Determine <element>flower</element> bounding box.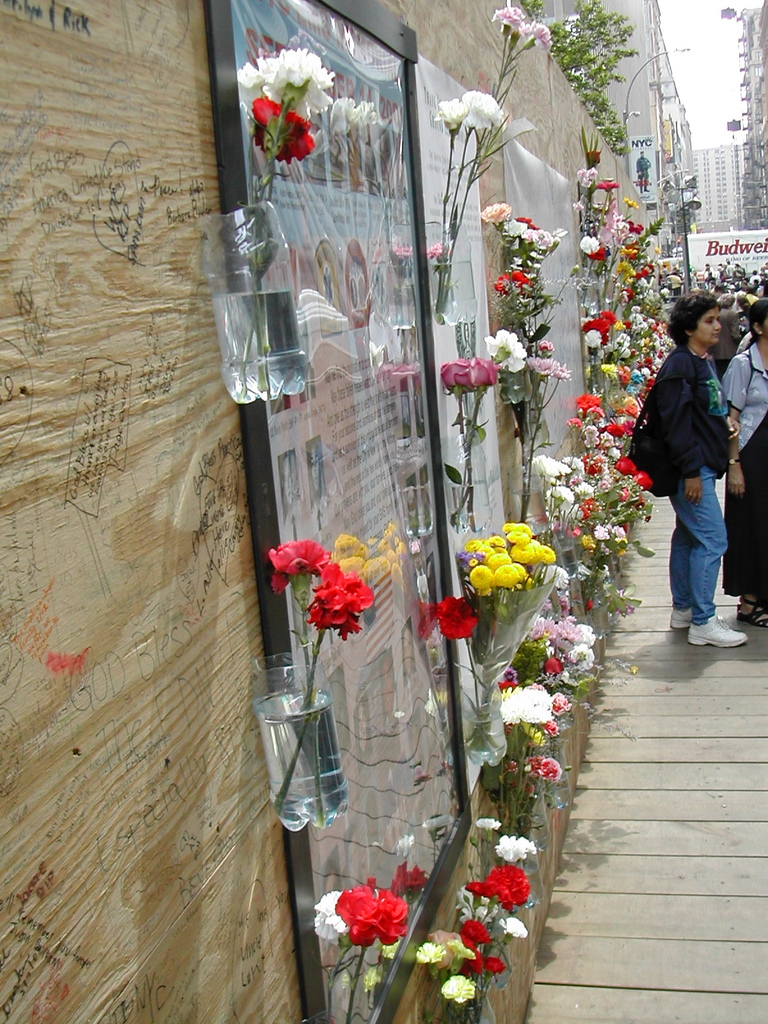
Determined: l=552, t=564, r=570, b=589.
